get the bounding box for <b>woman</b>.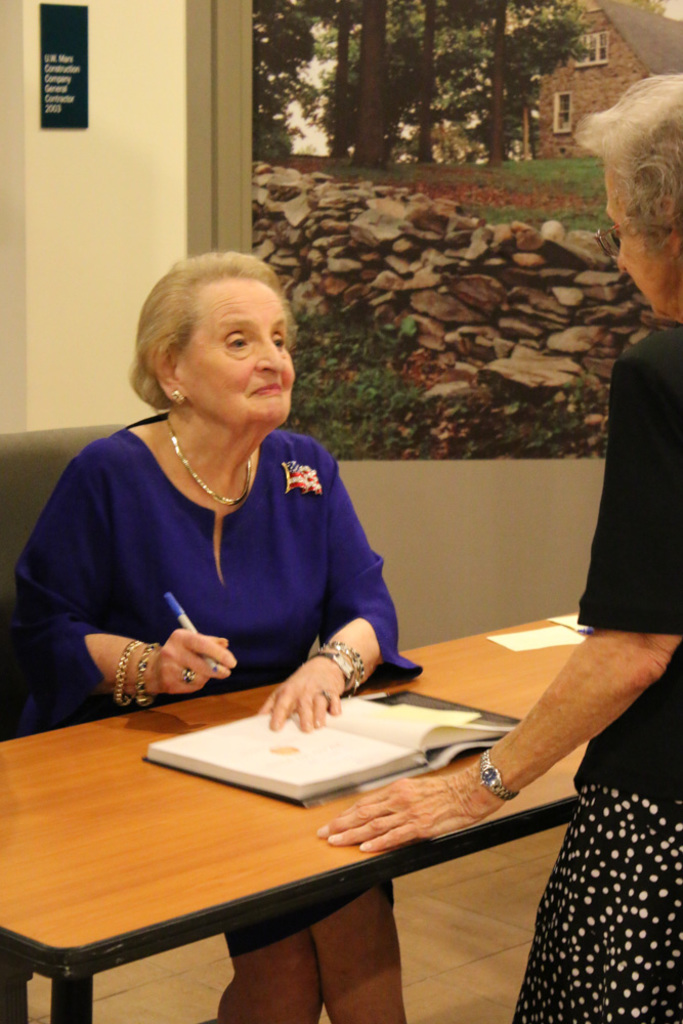
(left=319, top=70, right=682, bottom=1021).
